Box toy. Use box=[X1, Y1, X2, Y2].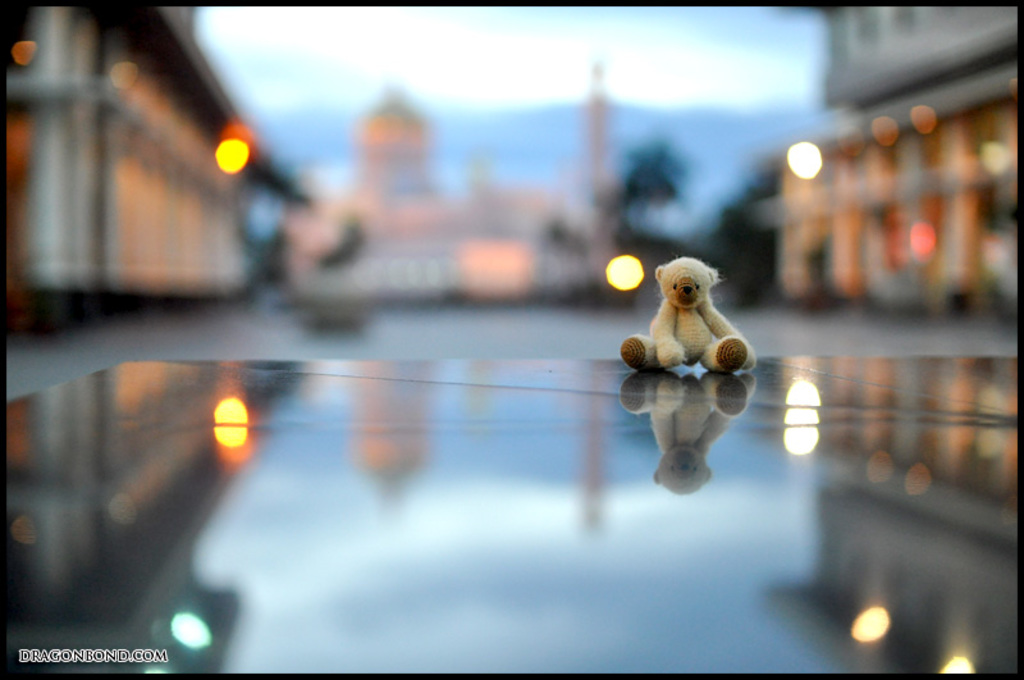
box=[626, 260, 756, 388].
